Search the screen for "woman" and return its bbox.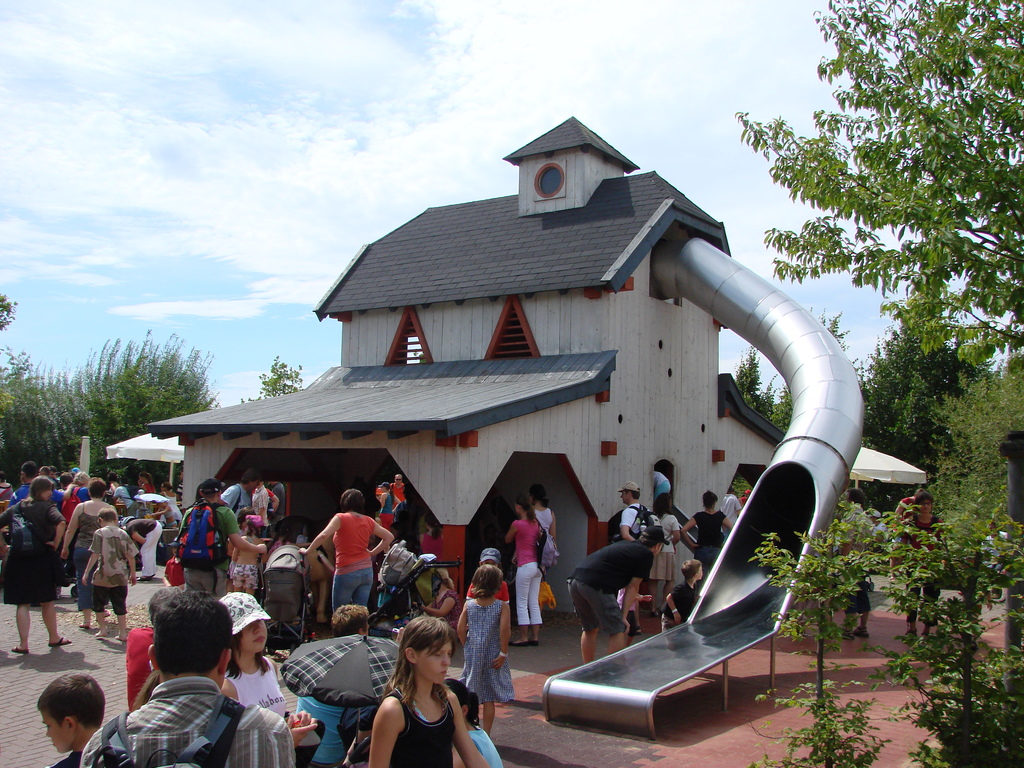
Found: [x1=307, y1=488, x2=392, y2=611].
